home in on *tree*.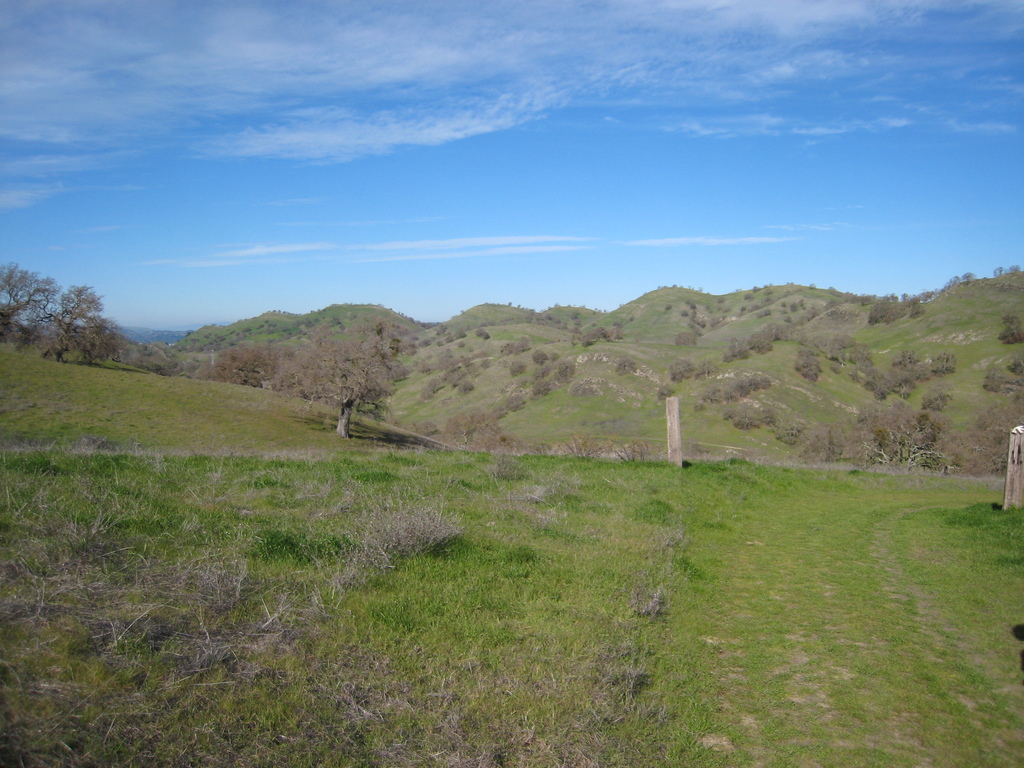
Homed in at 502 392 525 412.
